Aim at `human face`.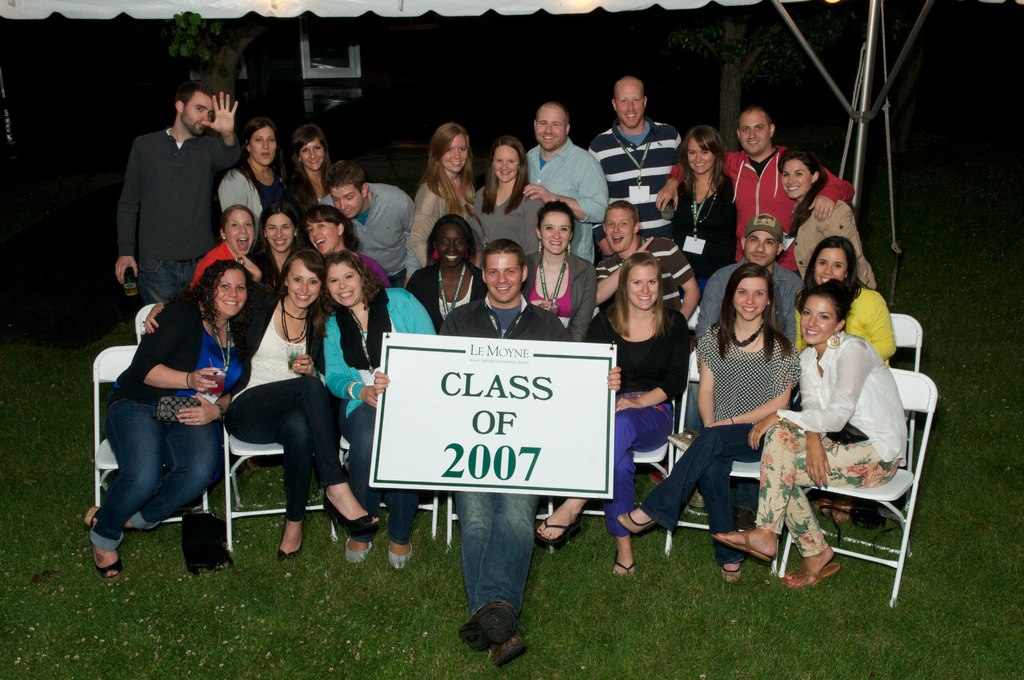
Aimed at left=607, top=214, right=636, bottom=248.
